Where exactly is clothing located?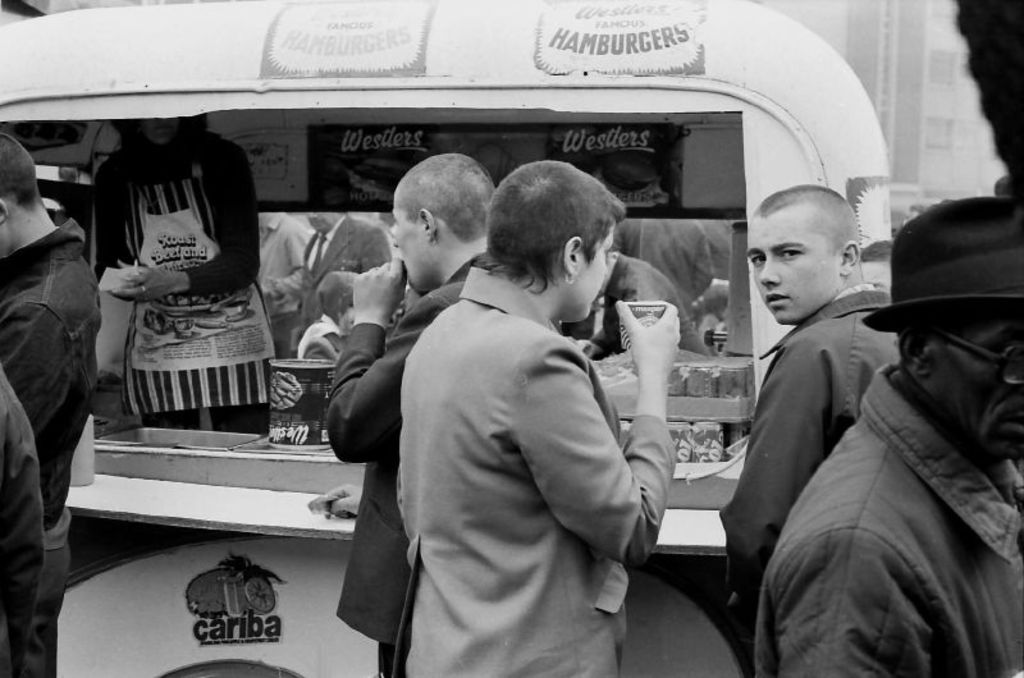
Its bounding box is Rect(305, 322, 342, 362).
